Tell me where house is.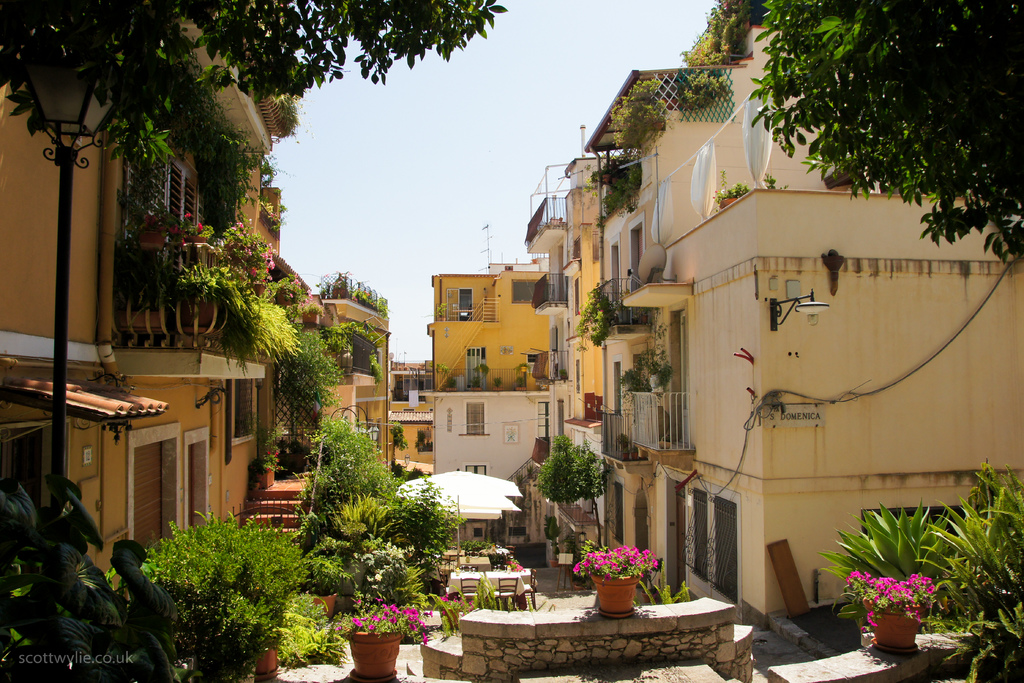
house is at bbox(600, 0, 1023, 627).
